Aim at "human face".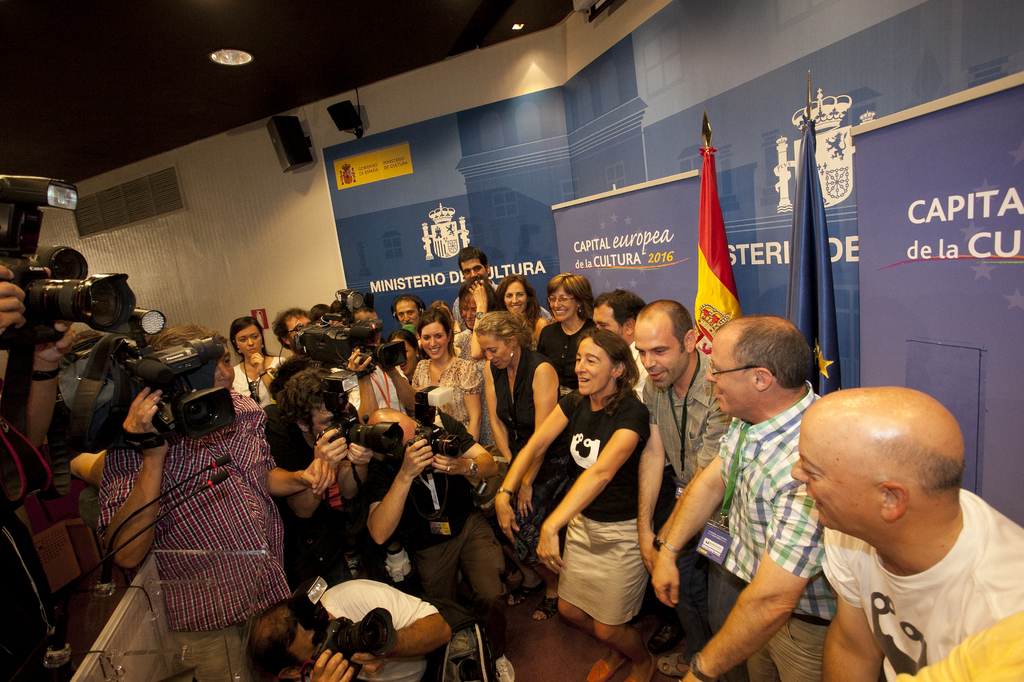
Aimed at 573:336:614:391.
